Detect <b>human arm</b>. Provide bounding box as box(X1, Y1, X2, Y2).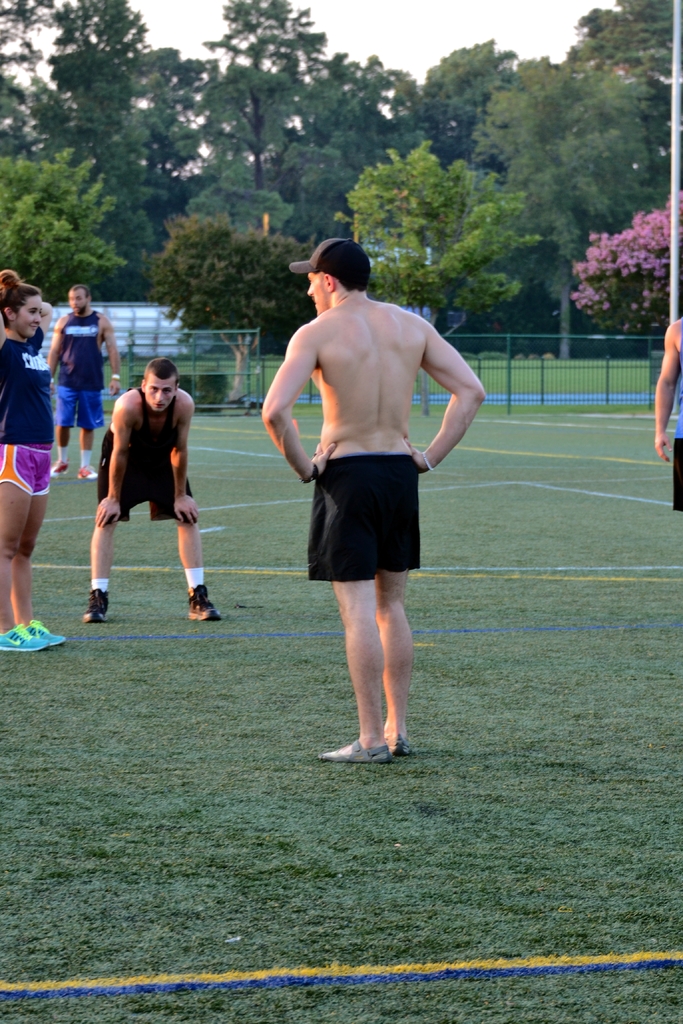
box(254, 337, 313, 479).
